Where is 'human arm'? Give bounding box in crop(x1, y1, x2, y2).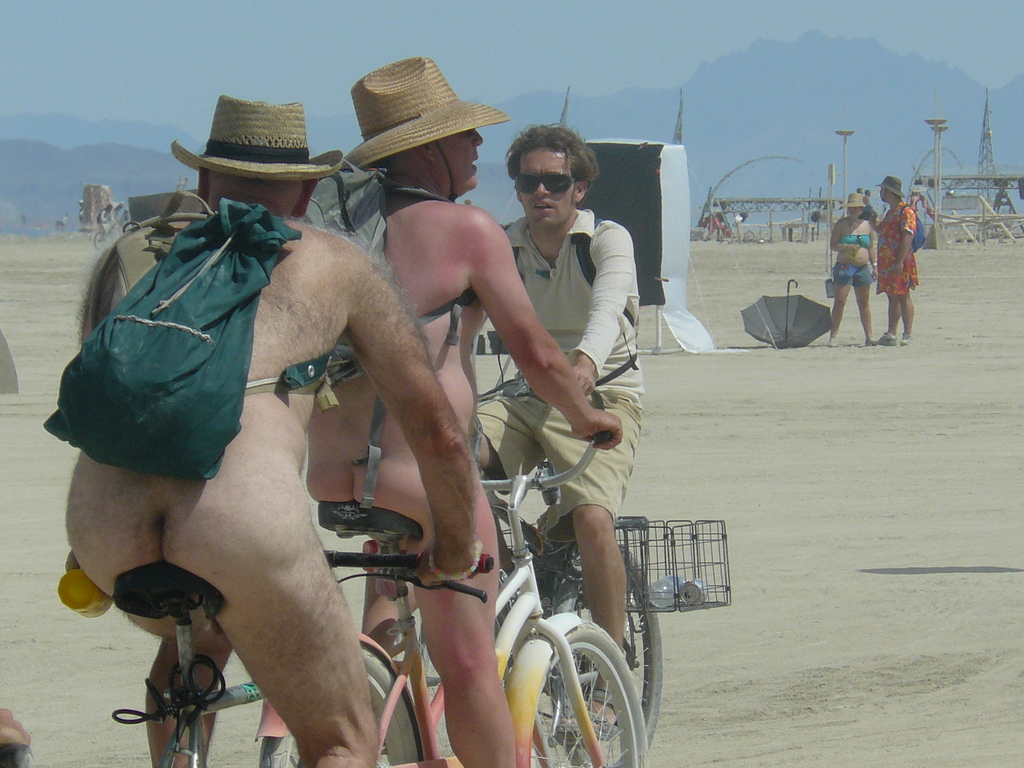
crop(477, 233, 618, 446).
